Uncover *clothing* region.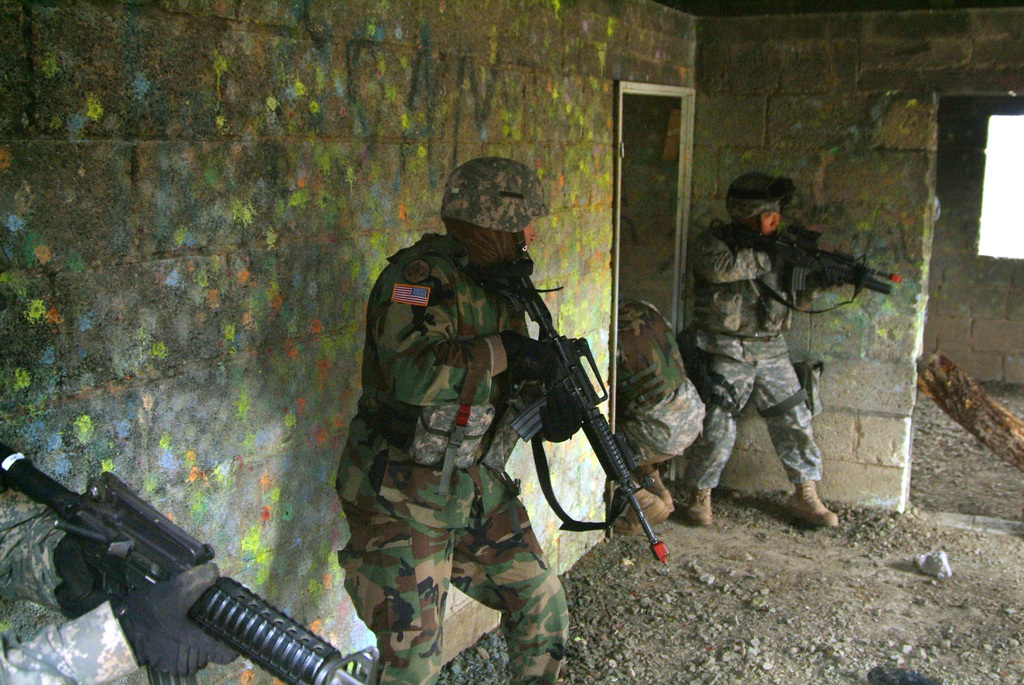
Uncovered: [694, 161, 854, 545].
